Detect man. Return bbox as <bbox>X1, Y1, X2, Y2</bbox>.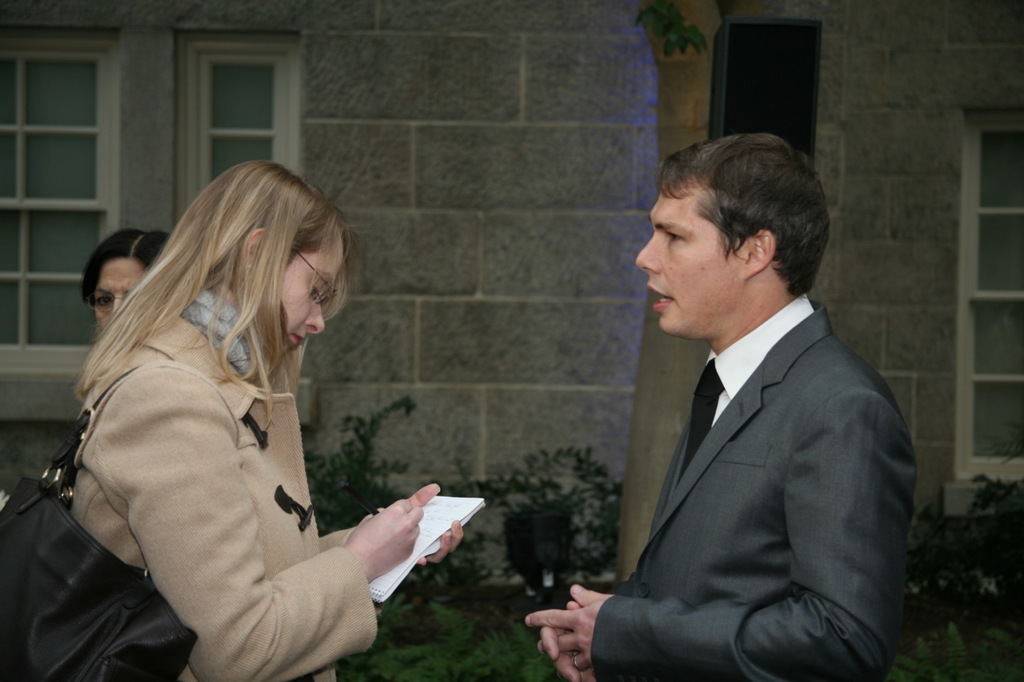
<bbox>560, 135, 934, 681</bbox>.
